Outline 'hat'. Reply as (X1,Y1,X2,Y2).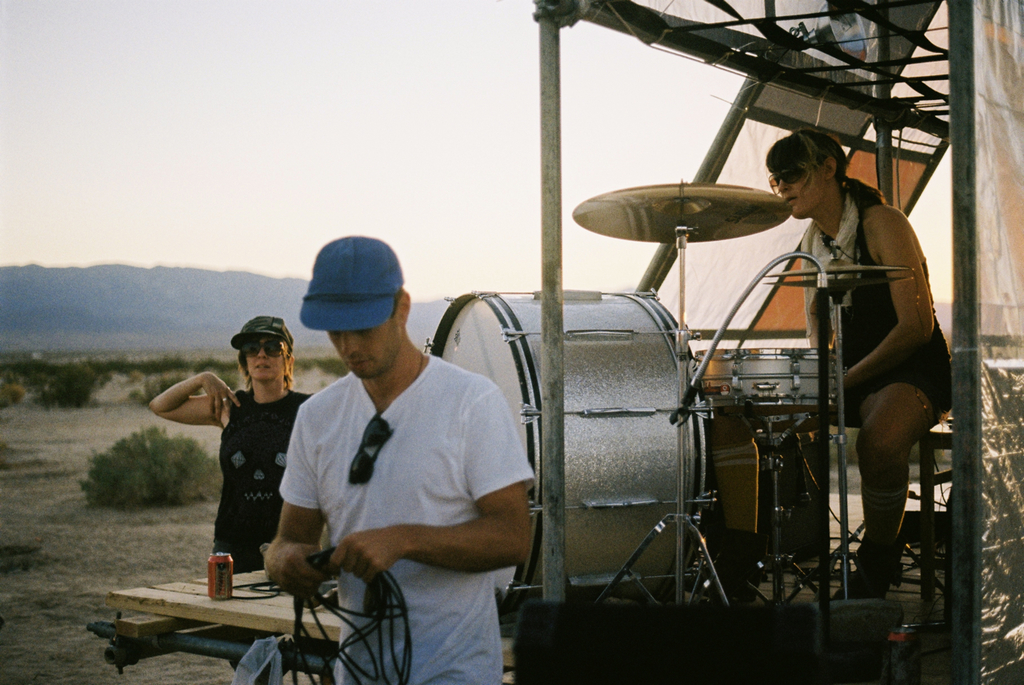
(230,315,292,350).
